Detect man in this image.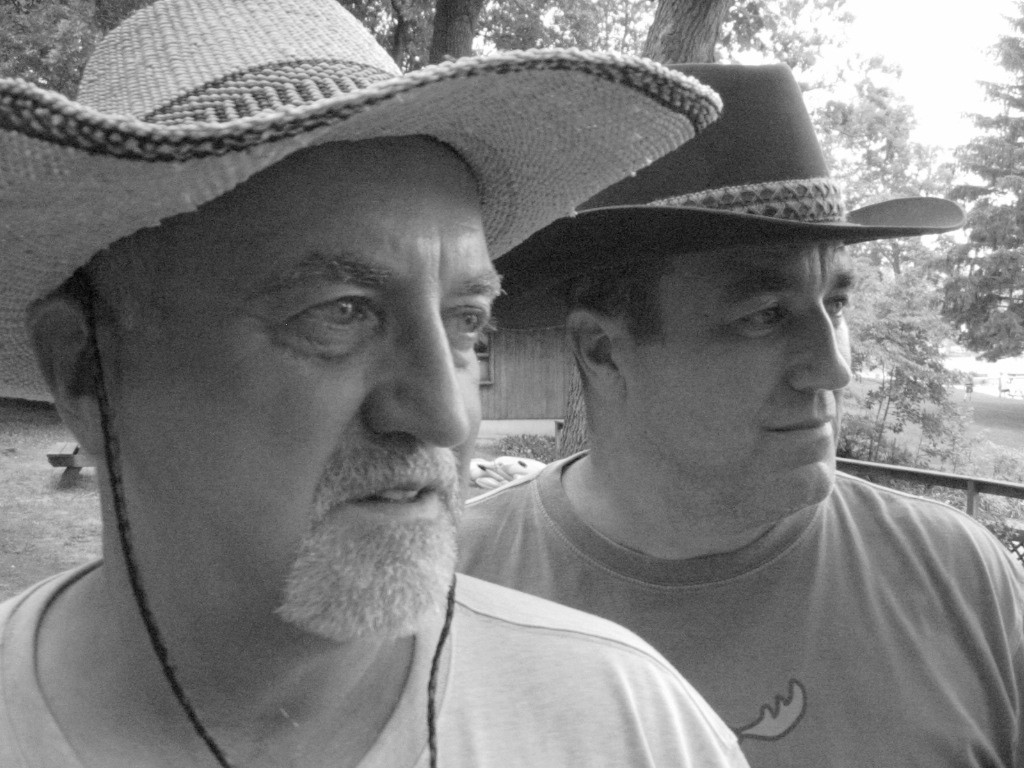
Detection: (left=0, top=0, right=751, bottom=767).
